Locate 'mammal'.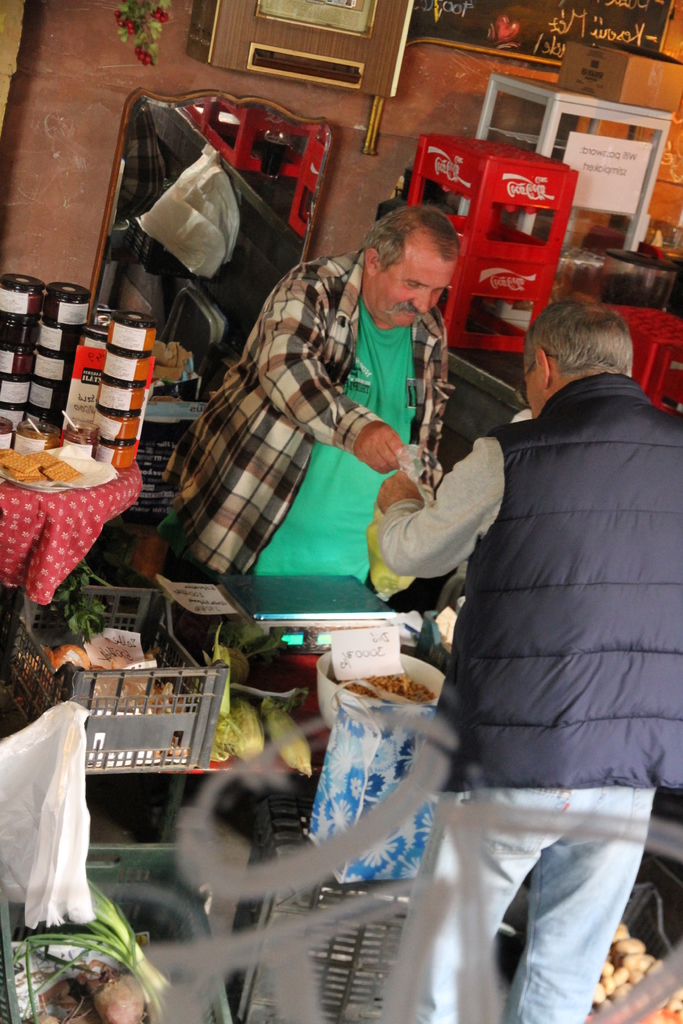
Bounding box: box=[372, 300, 682, 1023].
